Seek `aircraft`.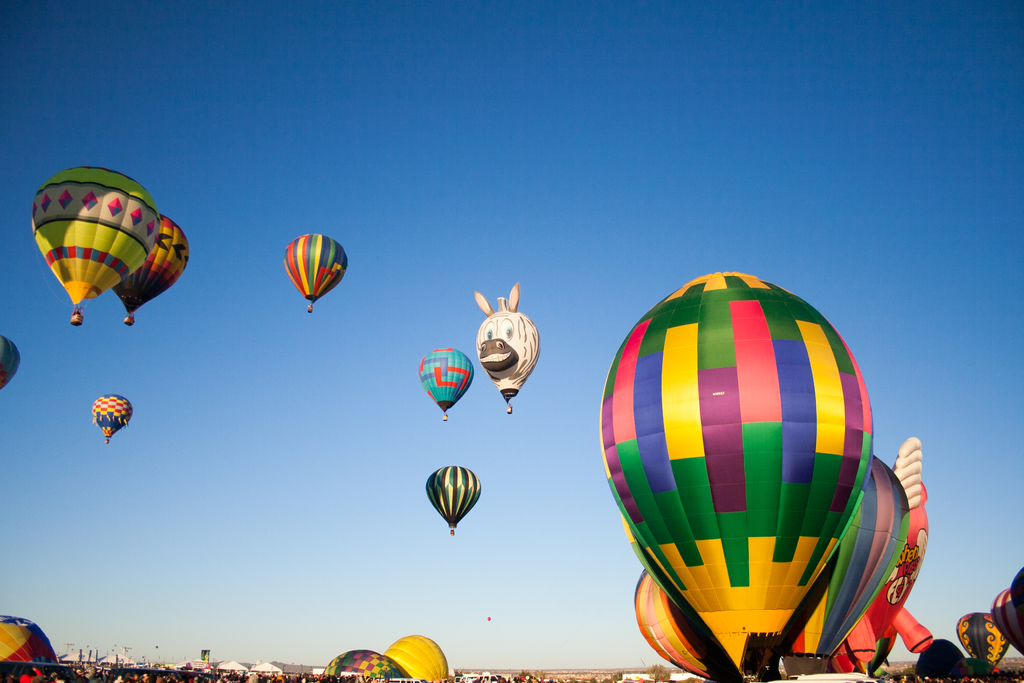
317, 648, 403, 682.
